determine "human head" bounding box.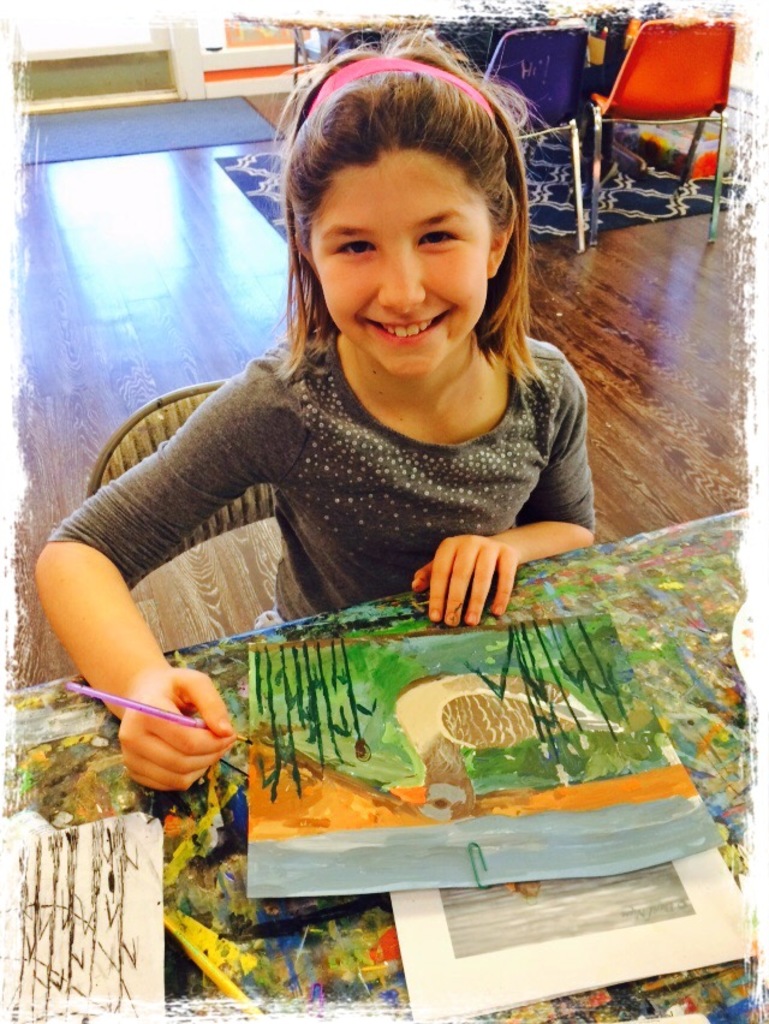
Determined: 291:60:537:335.
